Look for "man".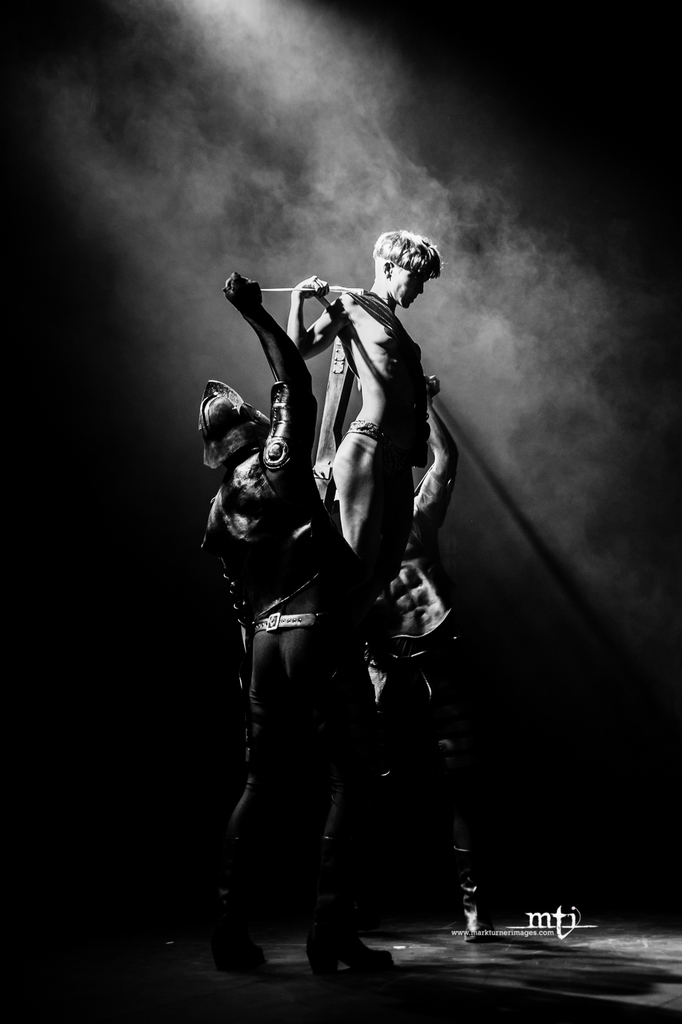
Found: 190/266/394/973.
